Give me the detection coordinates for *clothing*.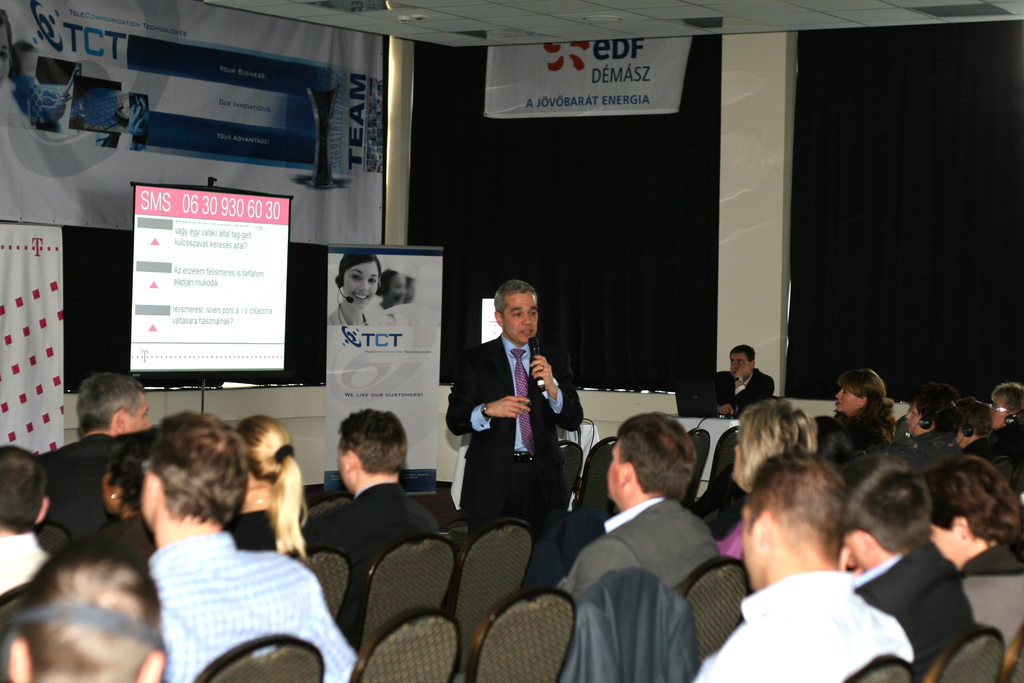
[0, 529, 54, 591].
